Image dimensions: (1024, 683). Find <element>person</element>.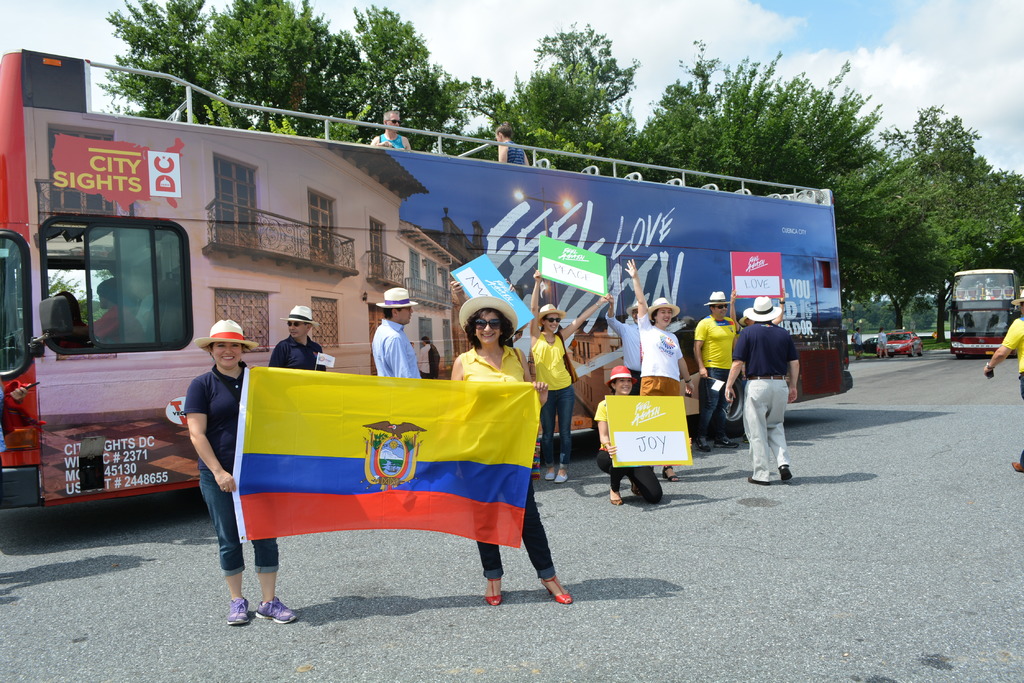
<bbox>450, 294, 575, 608</bbox>.
